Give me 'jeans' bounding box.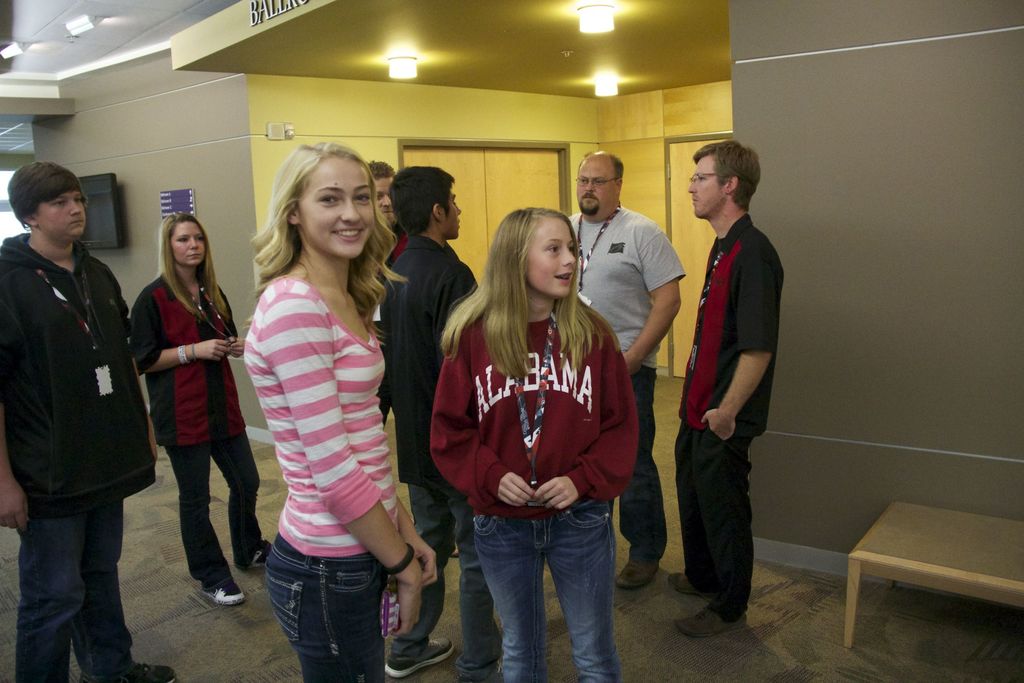
20/518/136/682.
